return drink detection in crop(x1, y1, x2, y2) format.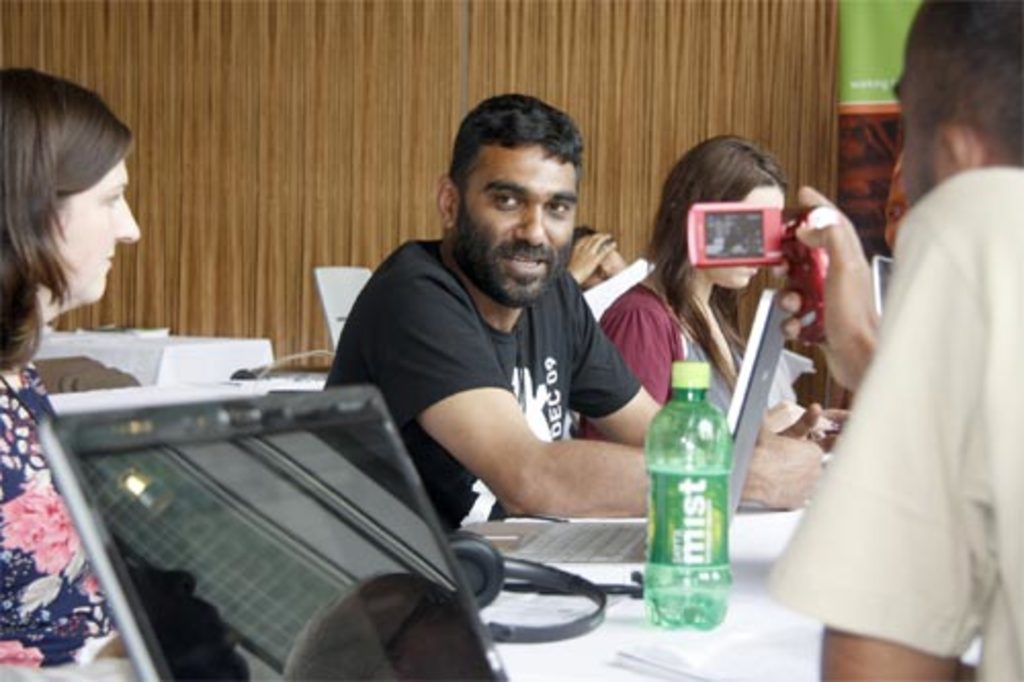
crop(645, 584, 729, 629).
